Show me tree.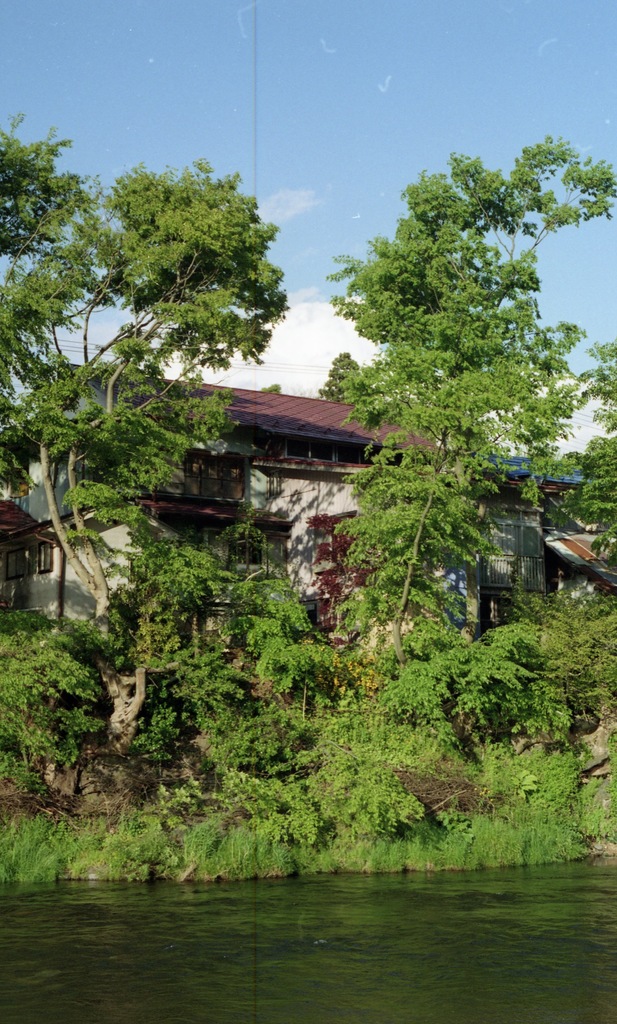
tree is here: [0,100,294,759].
